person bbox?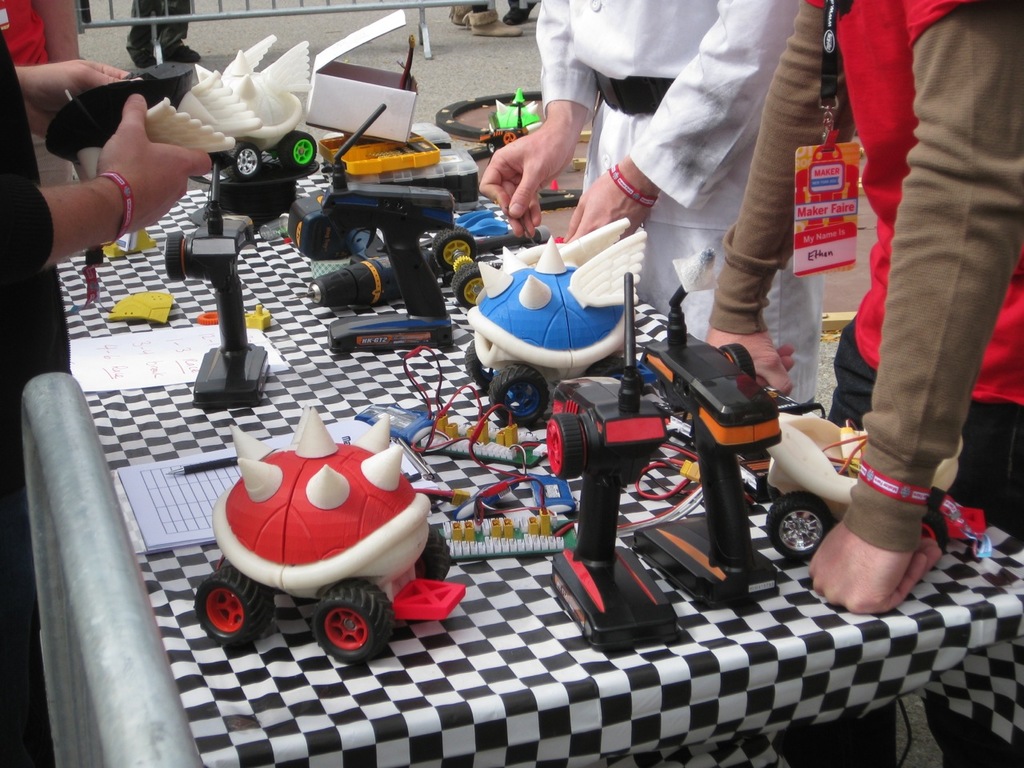
706 0 1023 767
